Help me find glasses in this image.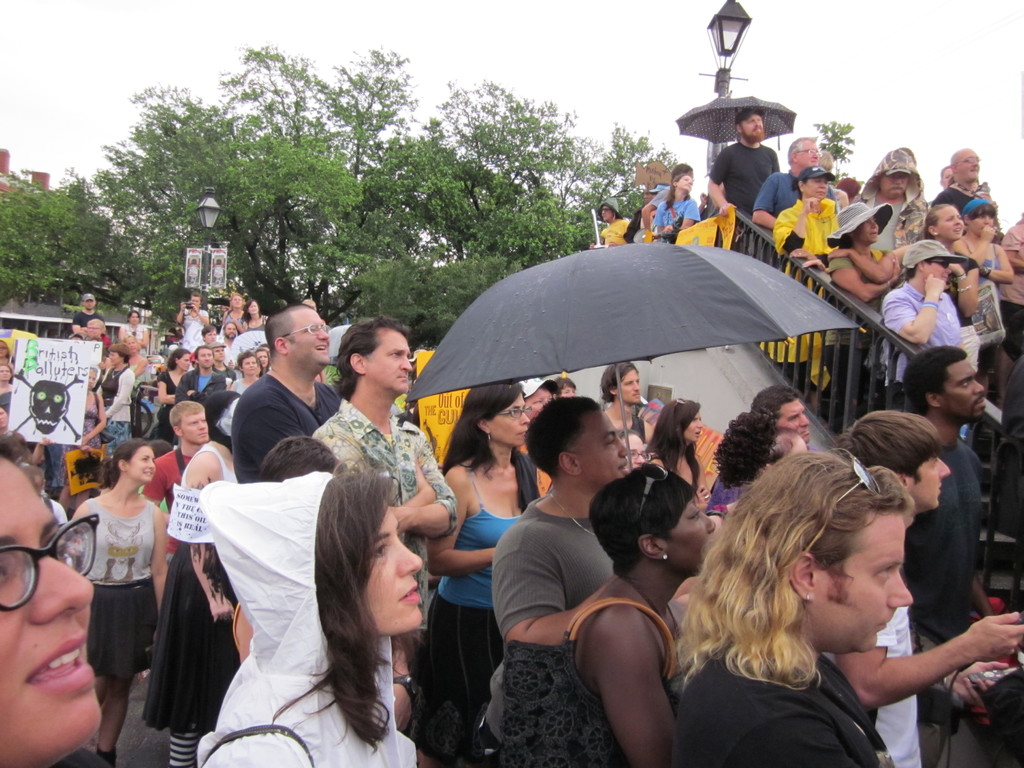
Found it: locate(791, 146, 823, 151).
